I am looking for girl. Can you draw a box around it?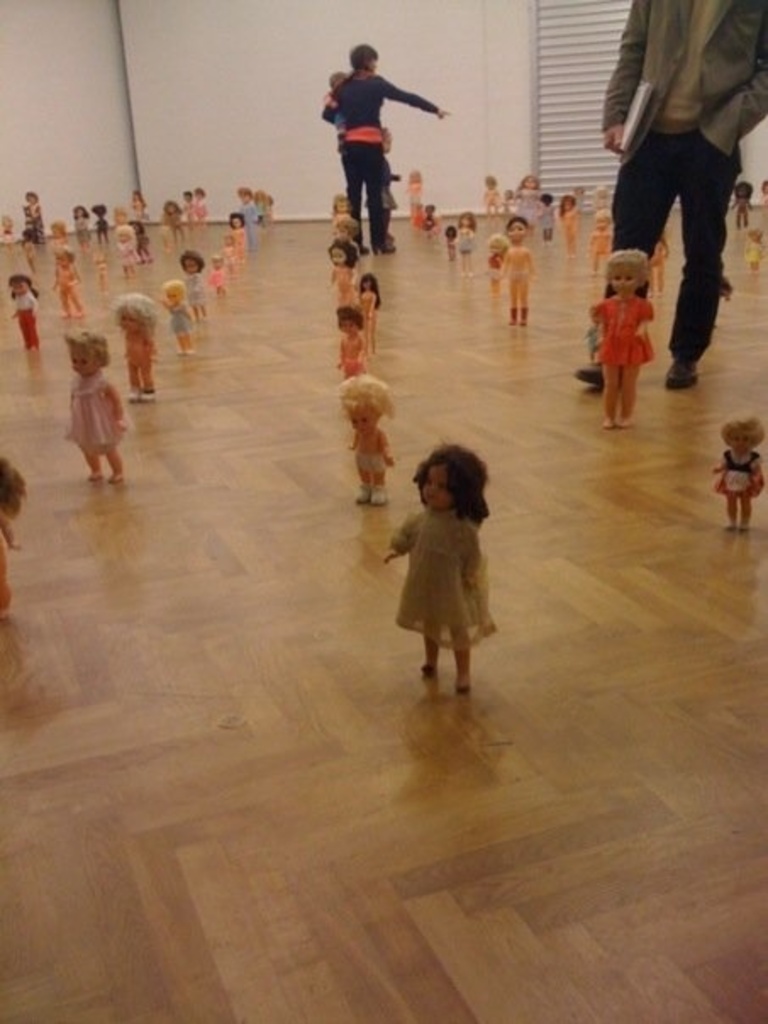
Sure, the bounding box is 200,251,224,295.
